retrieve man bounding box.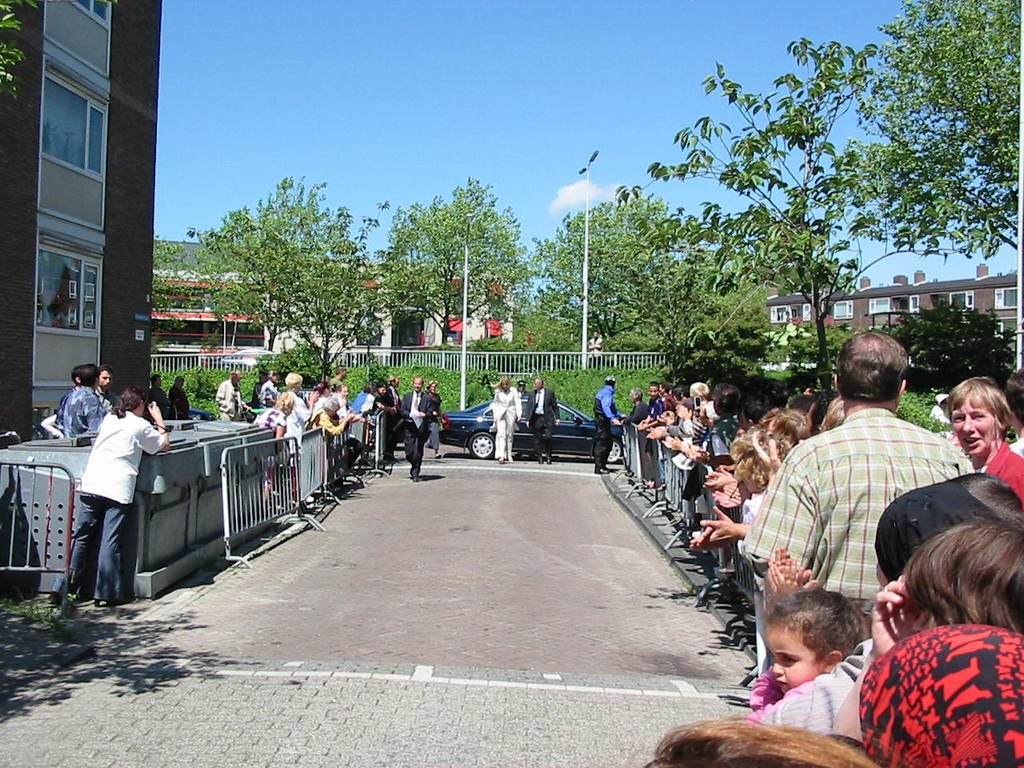
Bounding box: <box>333,364,346,390</box>.
